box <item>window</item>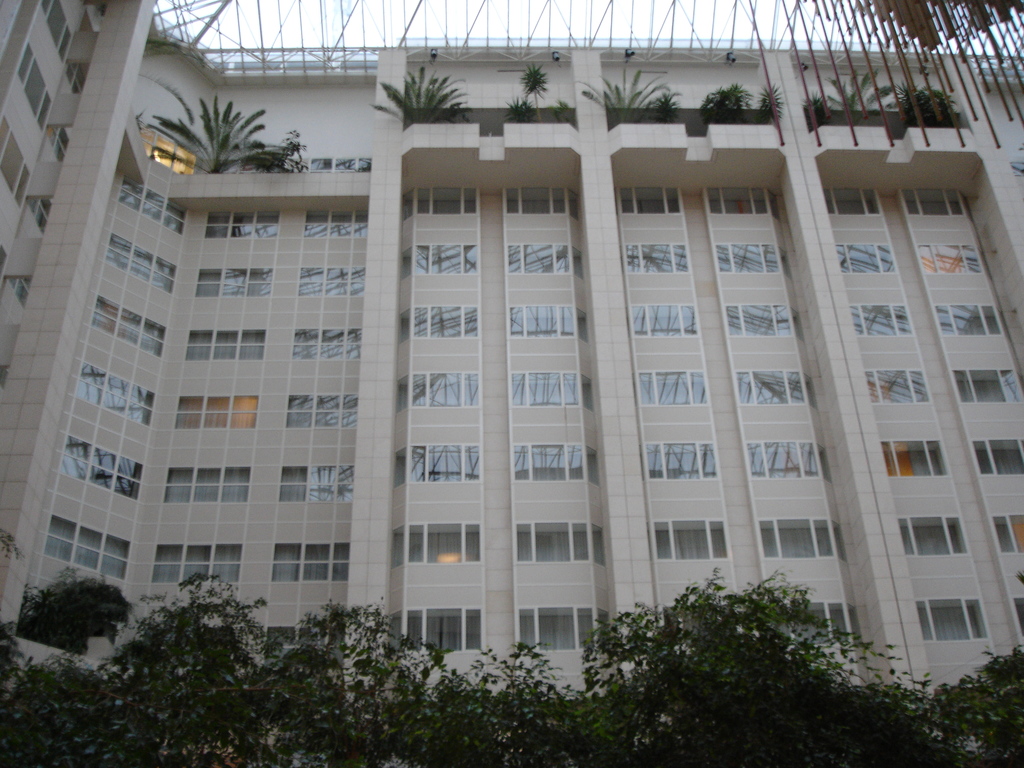
select_region(950, 360, 1020, 405)
